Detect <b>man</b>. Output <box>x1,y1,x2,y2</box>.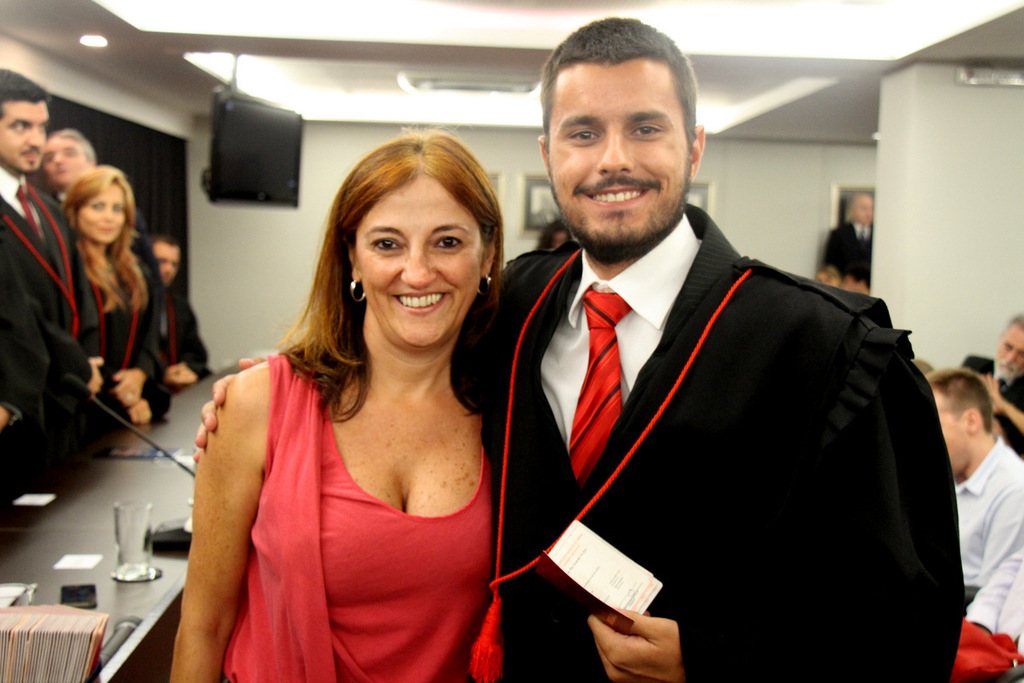
<box>972,314,1023,460</box>.
